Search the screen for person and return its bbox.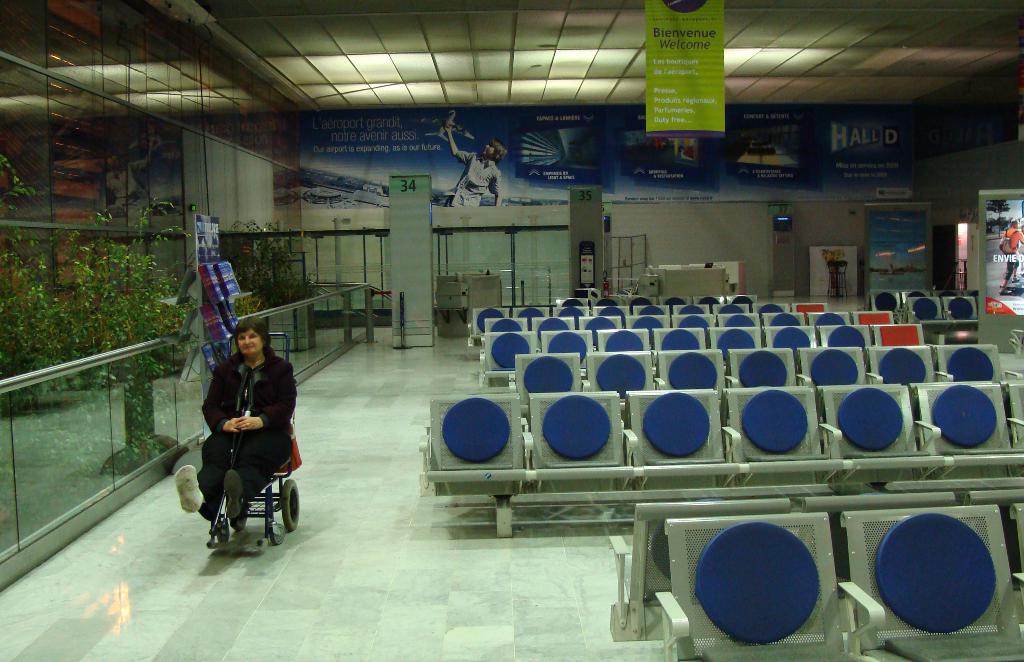
Found: l=999, t=219, r=1023, b=294.
